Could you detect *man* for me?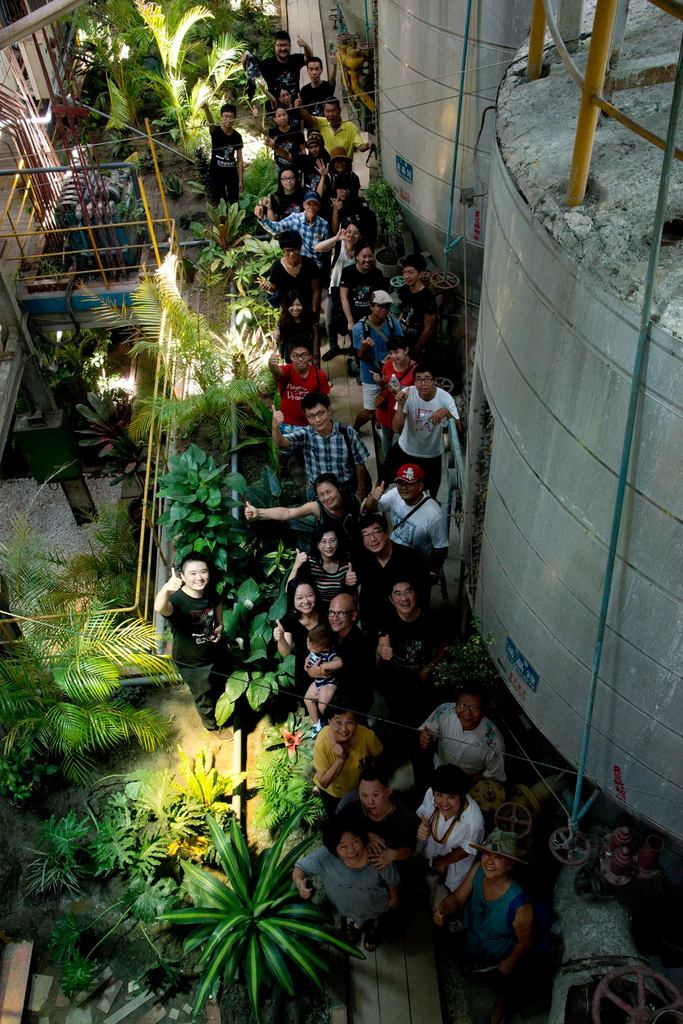
Detection result: region(339, 762, 419, 931).
